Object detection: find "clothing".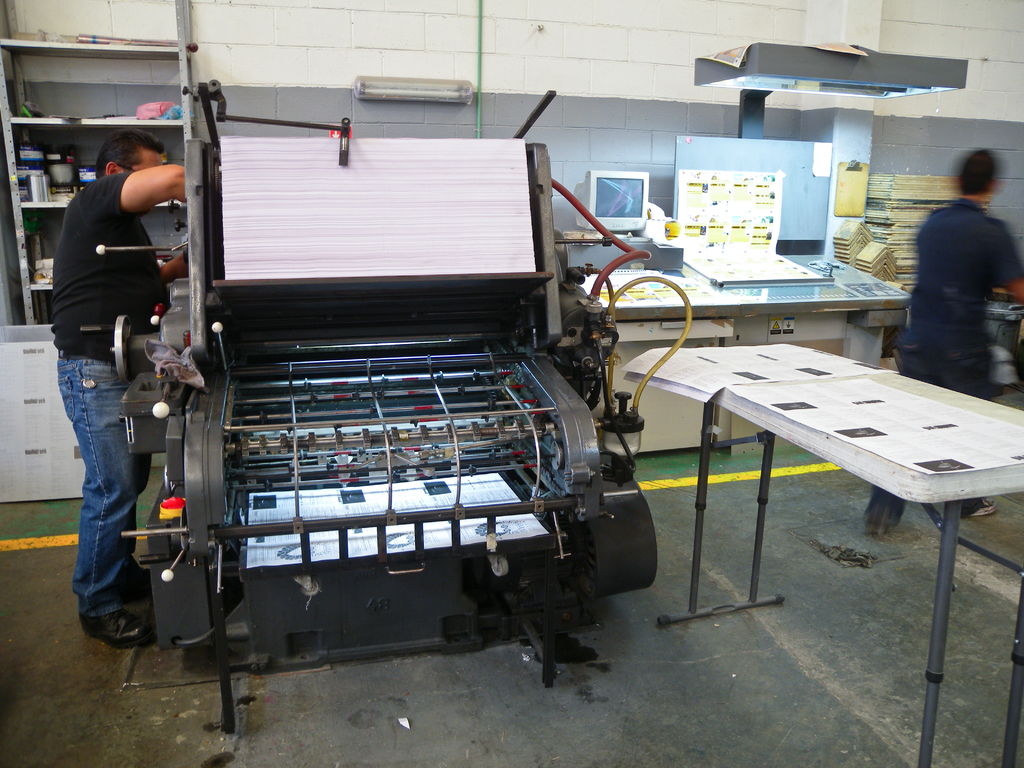
(47, 175, 170, 618).
